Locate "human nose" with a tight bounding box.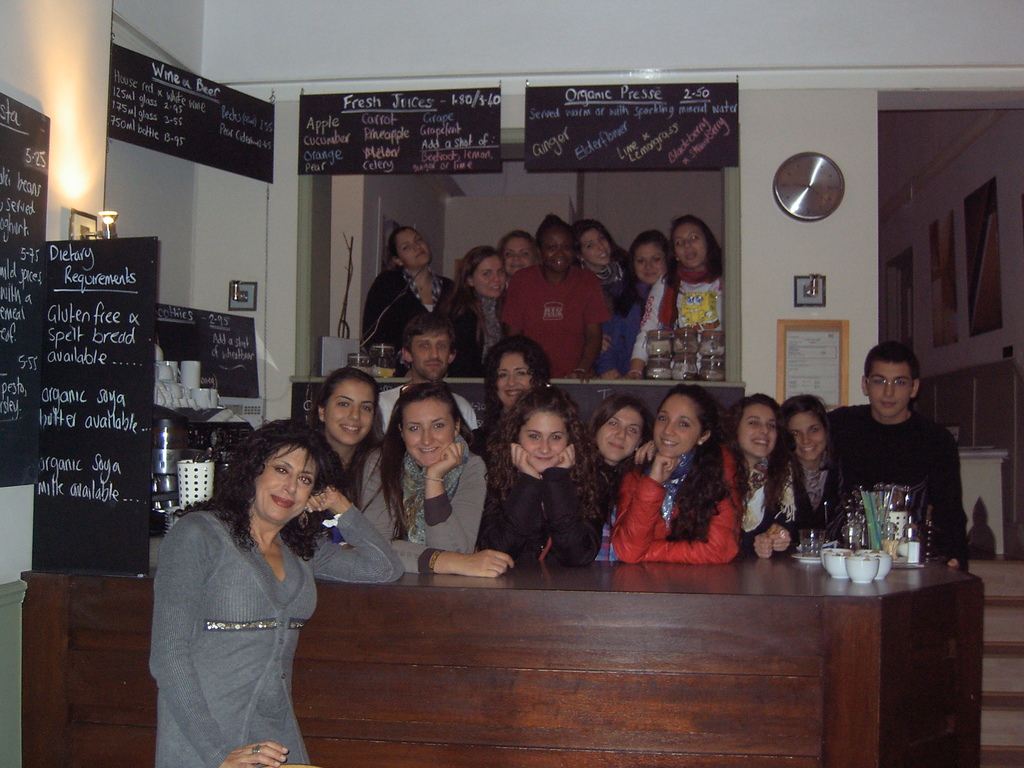
{"left": 885, "top": 380, "right": 894, "bottom": 396}.
